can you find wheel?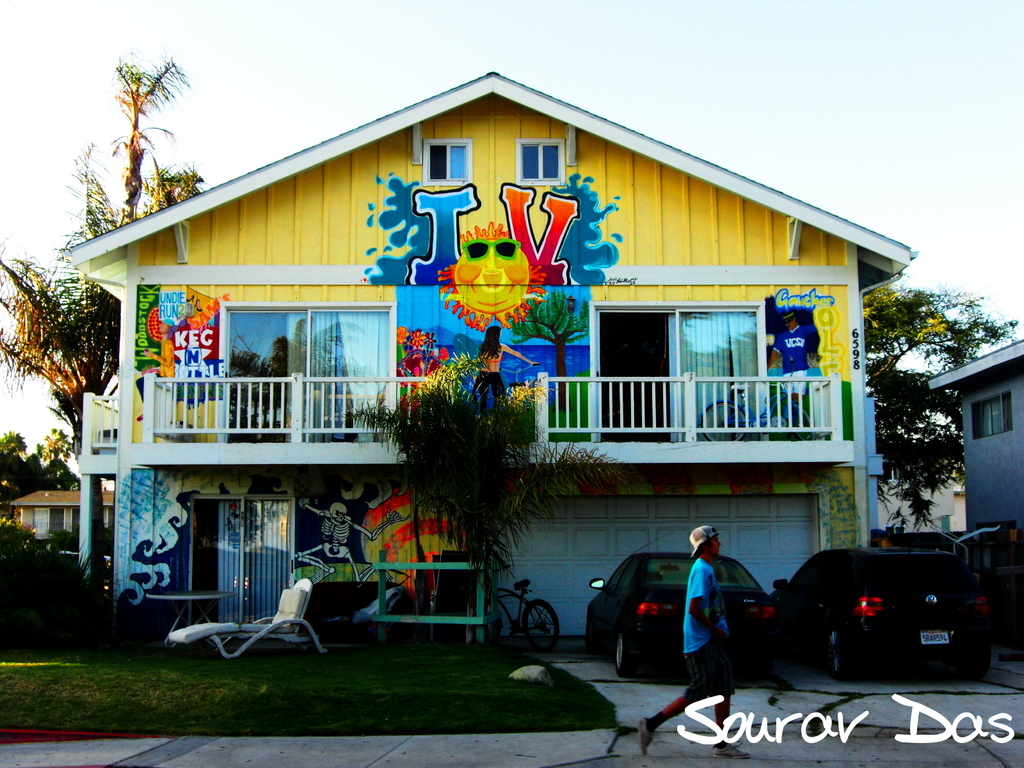
Yes, bounding box: select_region(826, 630, 850, 686).
